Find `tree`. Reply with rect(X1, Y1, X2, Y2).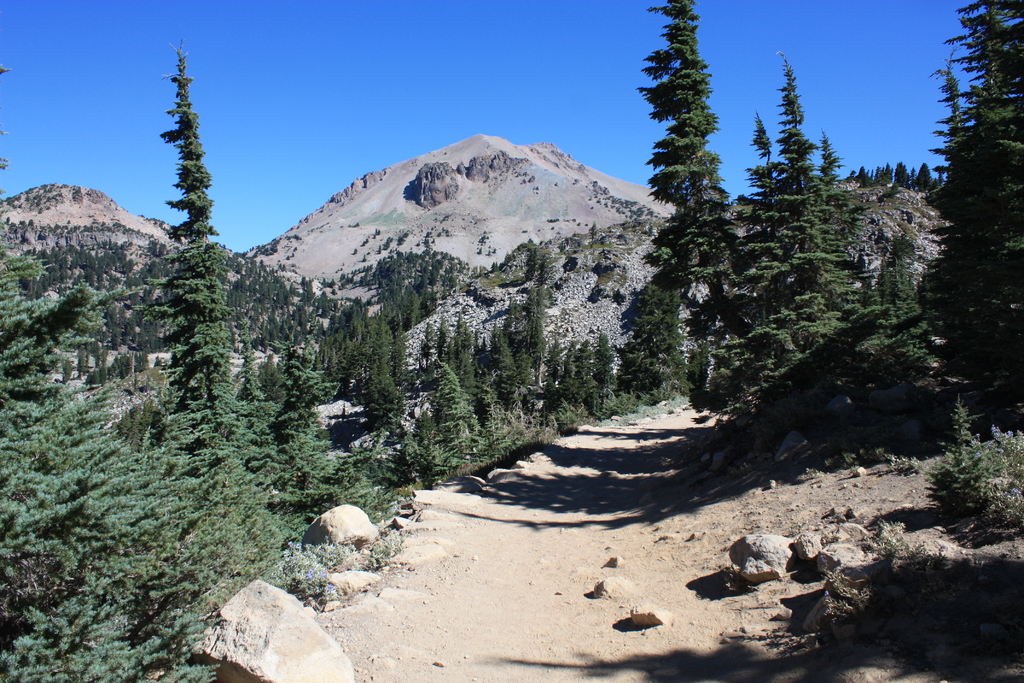
rect(635, 24, 776, 441).
